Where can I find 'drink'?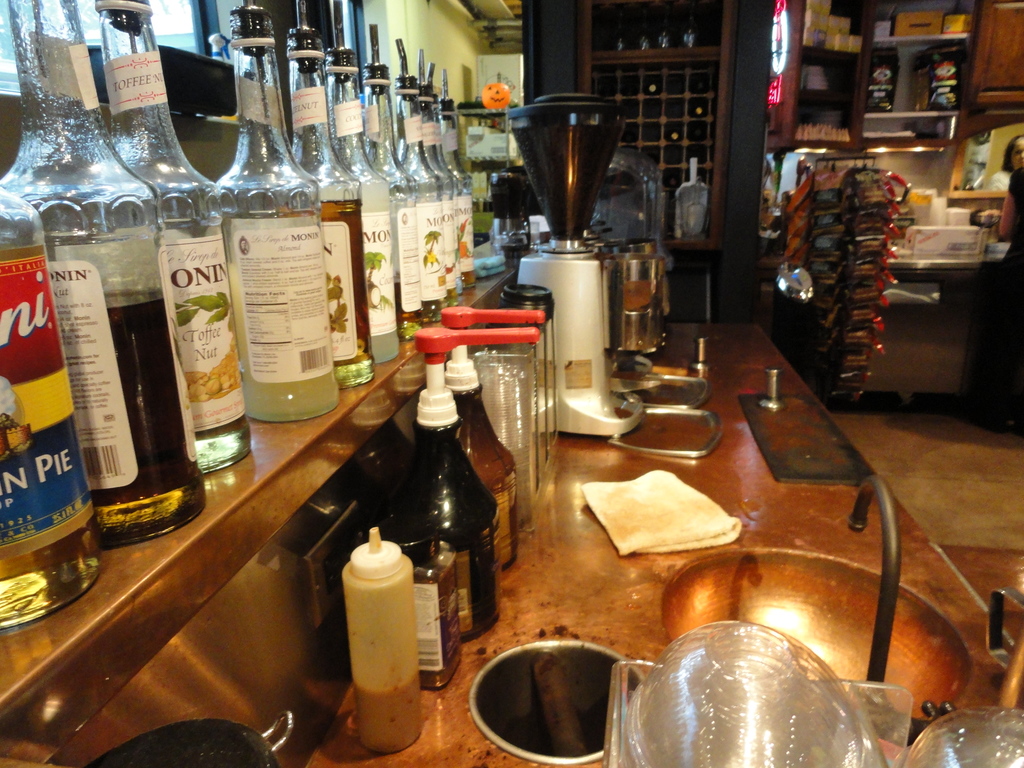
You can find it at (x1=359, y1=180, x2=406, y2=364).
